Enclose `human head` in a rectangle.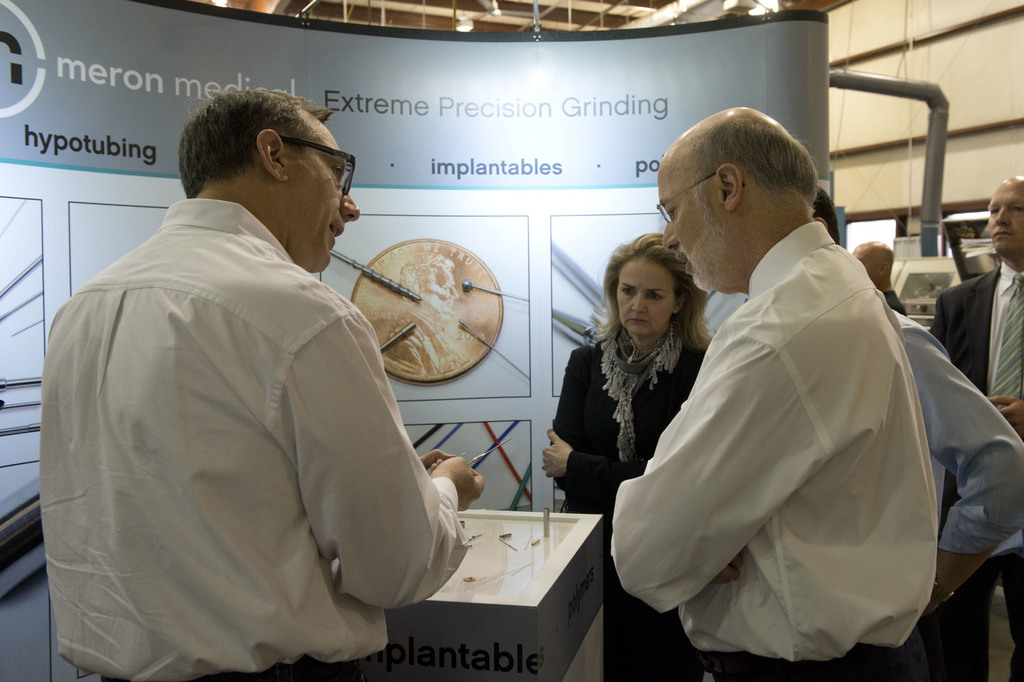
613:230:689:337.
